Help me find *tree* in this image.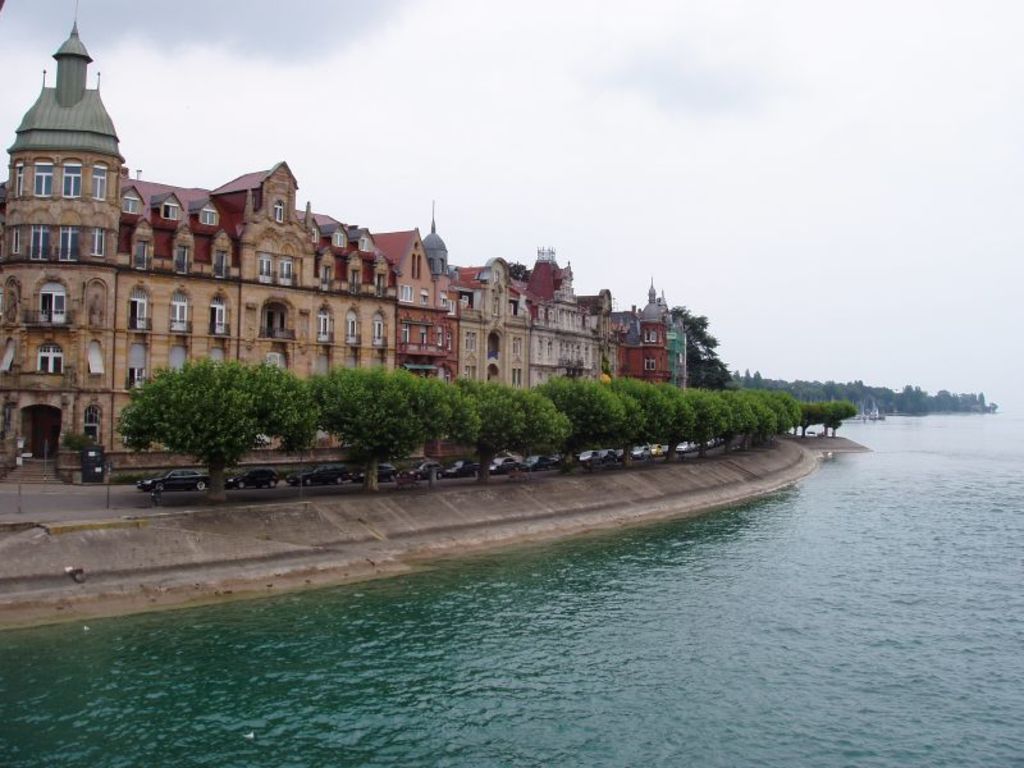
Found it: box(88, 342, 302, 468).
